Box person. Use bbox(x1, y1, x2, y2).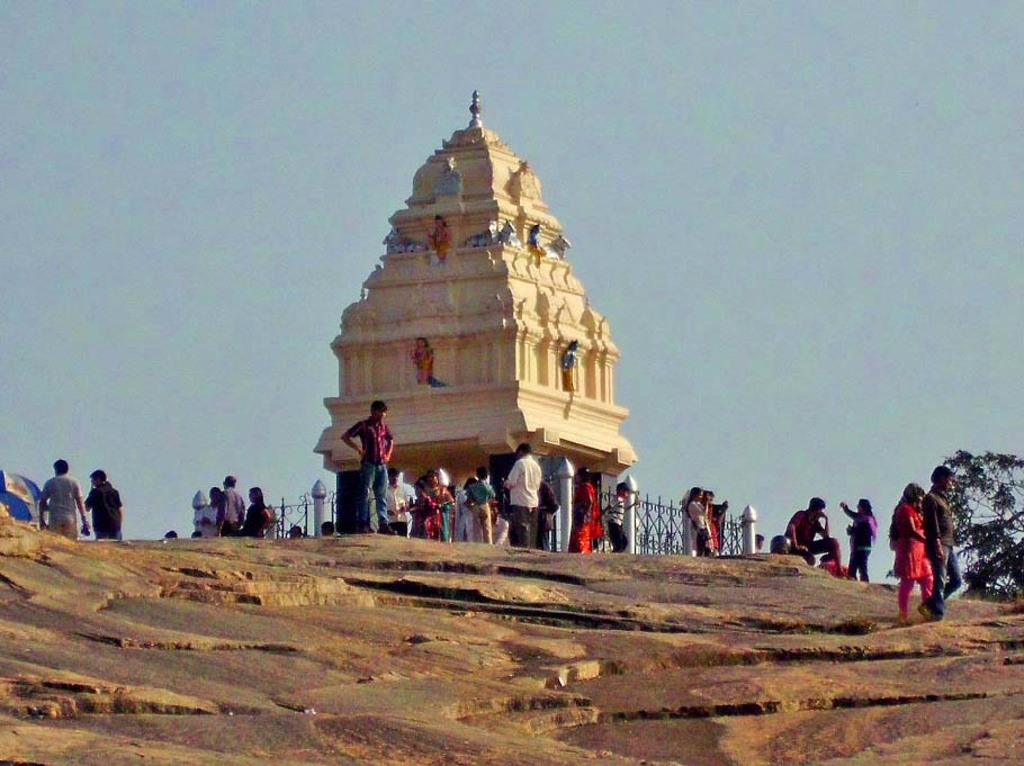
bbox(887, 483, 937, 616).
